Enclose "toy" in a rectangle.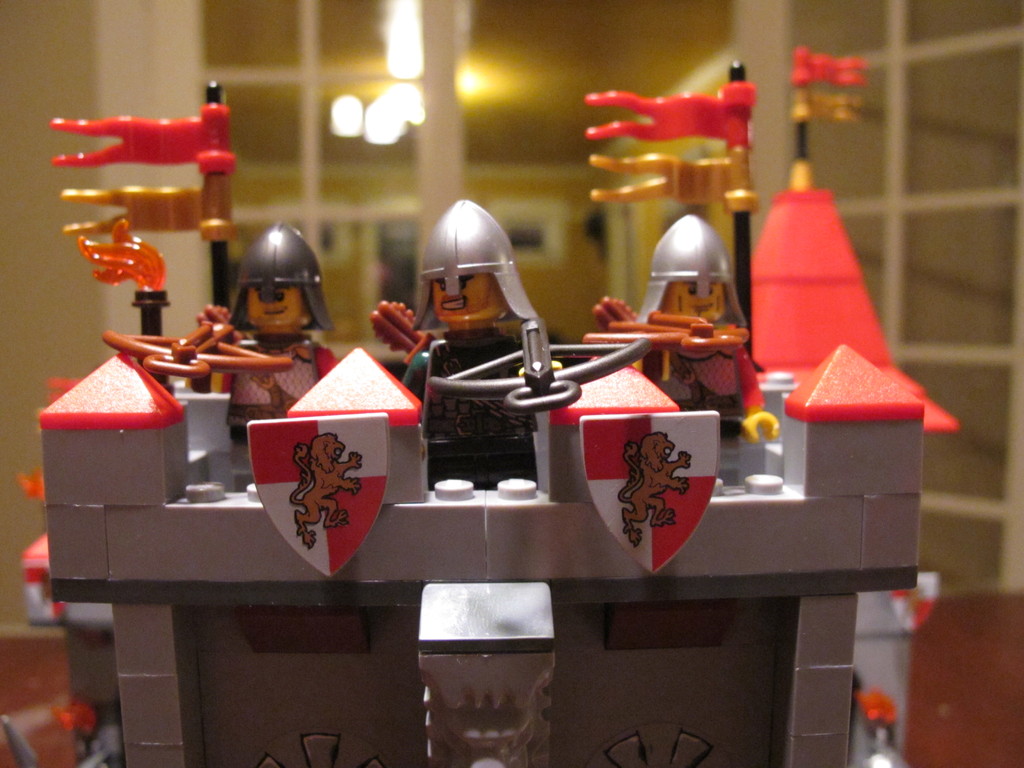
crop(561, 224, 788, 444).
